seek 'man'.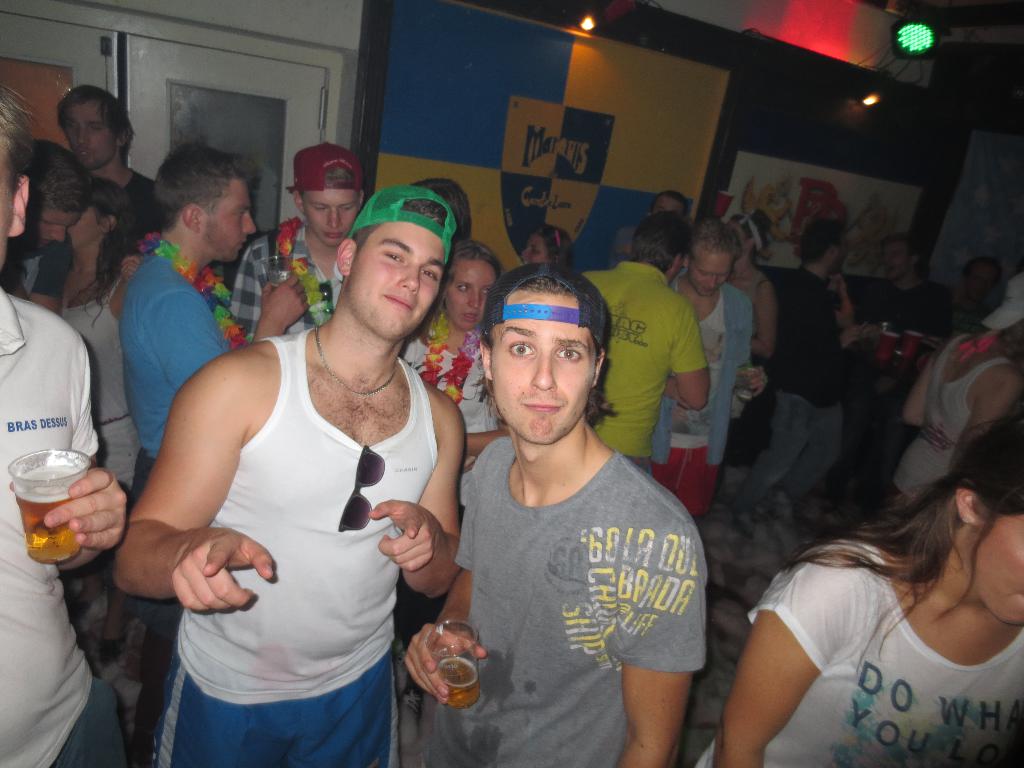
bbox=[232, 139, 374, 342].
